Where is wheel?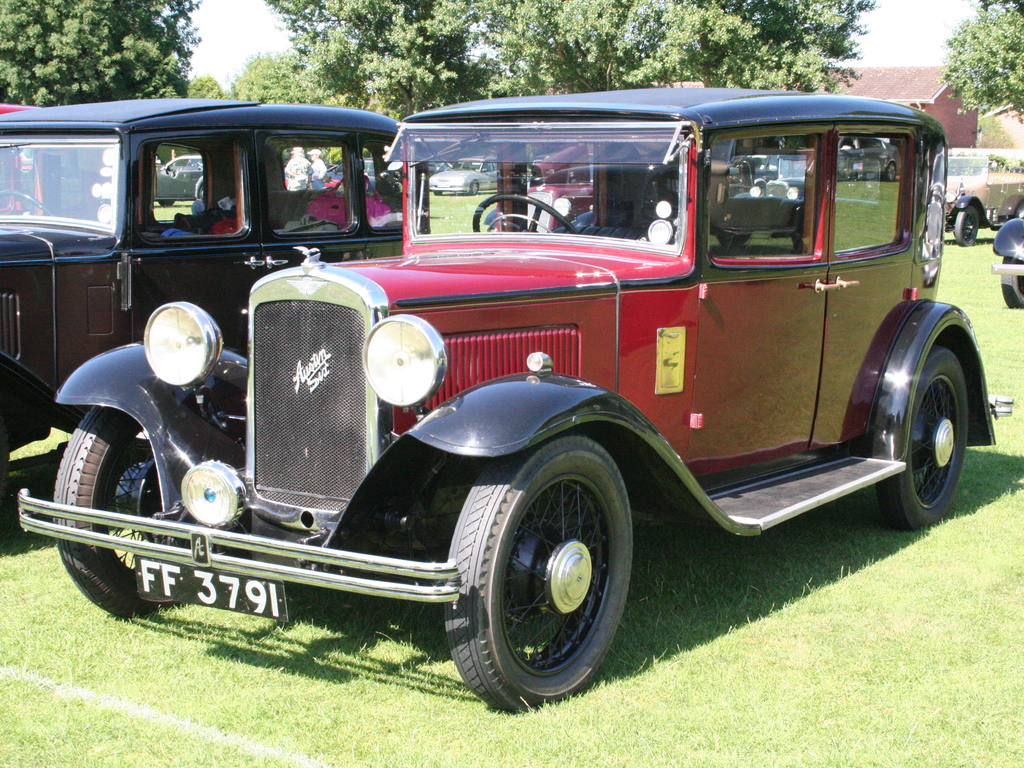
953, 209, 977, 245.
